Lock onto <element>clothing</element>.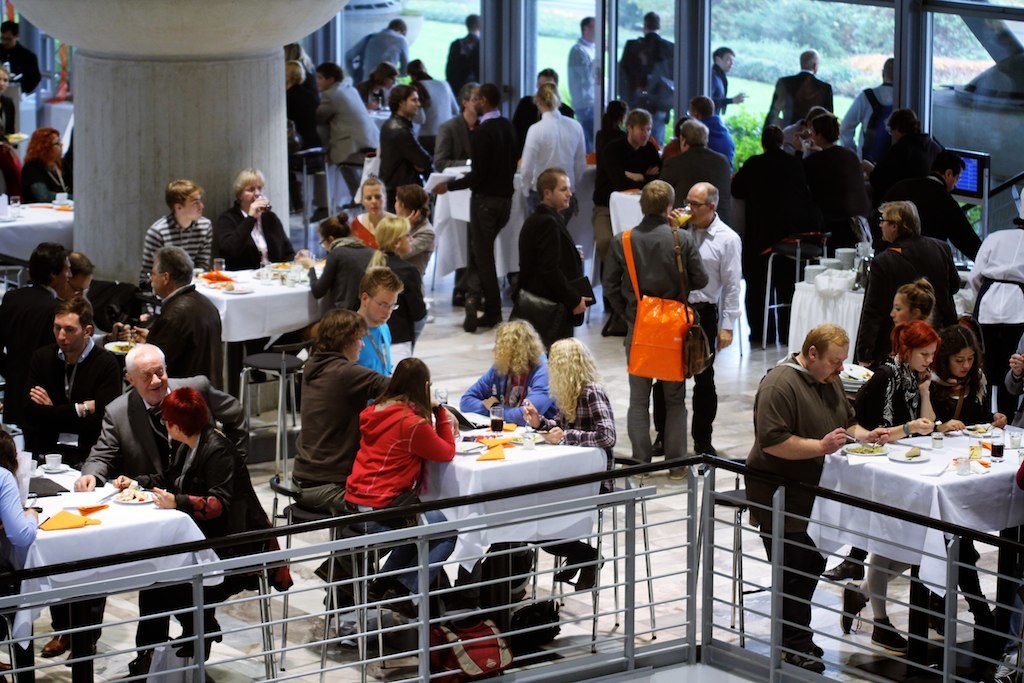
Locked: region(0, 137, 22, 197).
